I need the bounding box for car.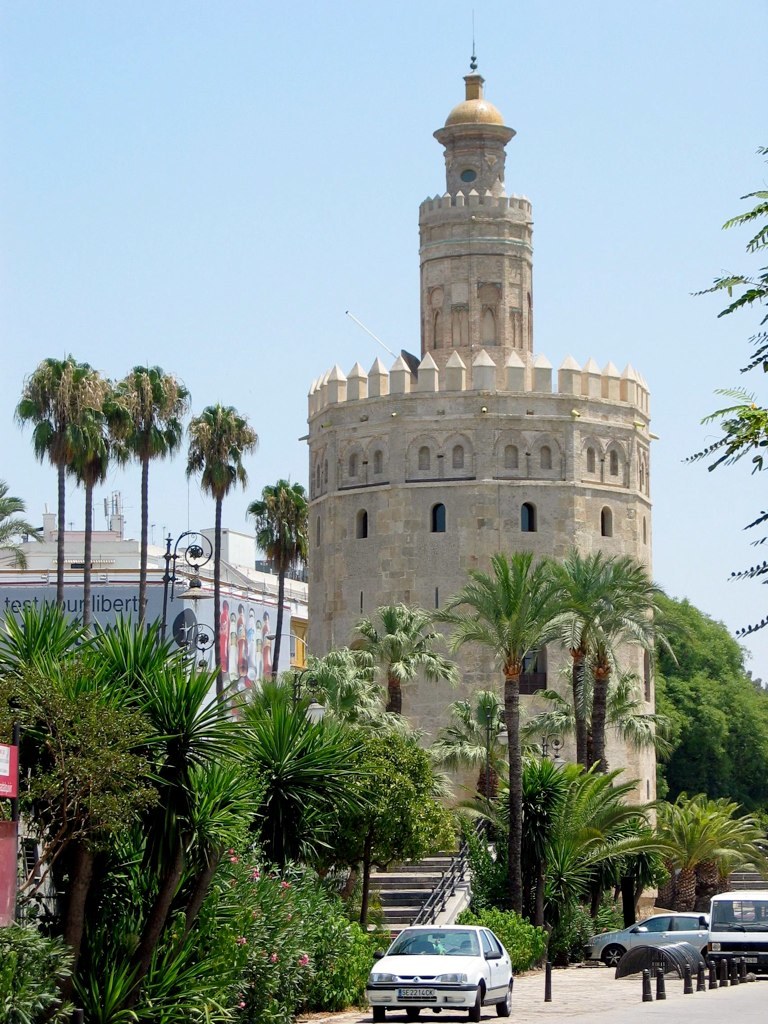
Here it is: <box>580,905,713,972</box>.
